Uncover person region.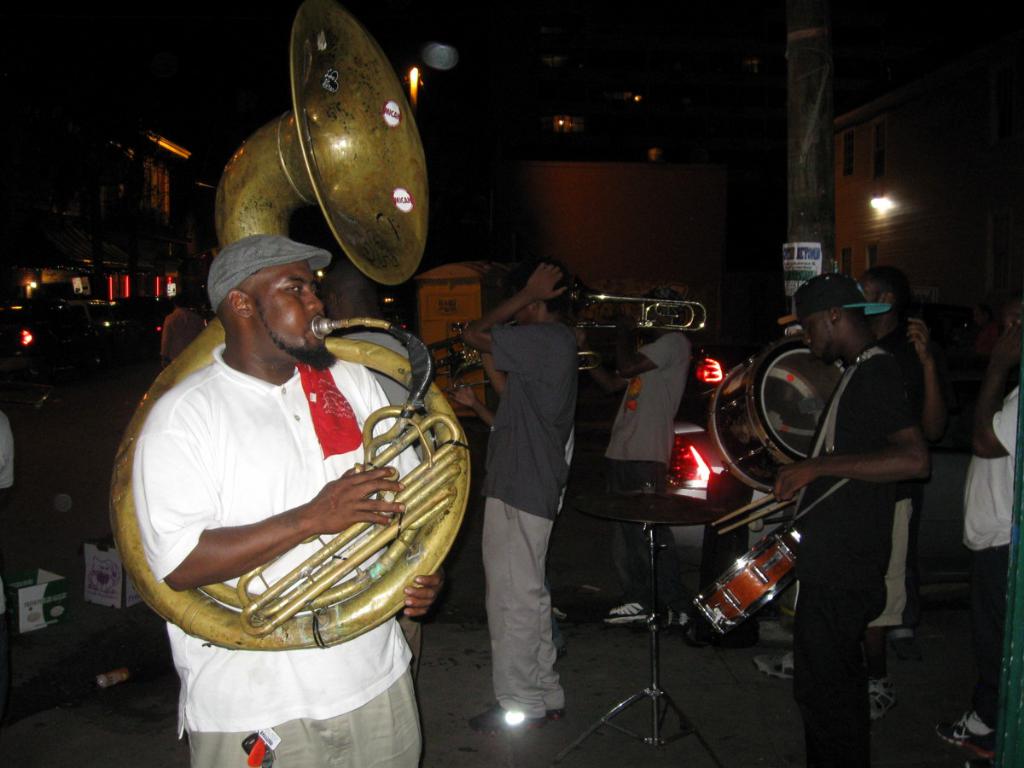
Uncovered: Rect(756, 264, 949, 716).
